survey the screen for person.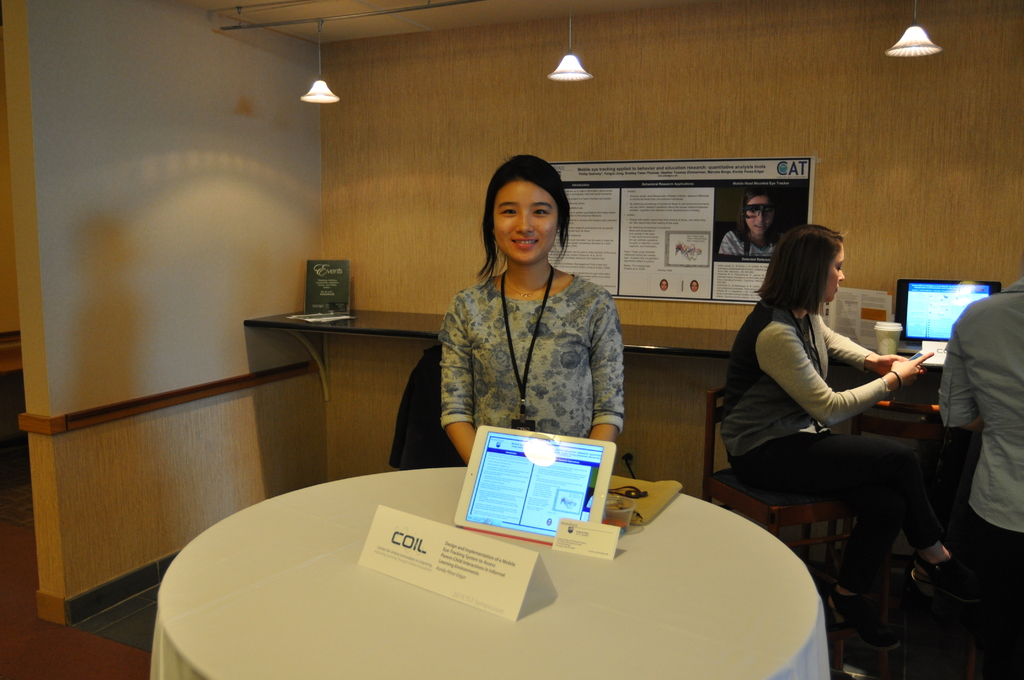
Survey found: 719 223 954 585.
